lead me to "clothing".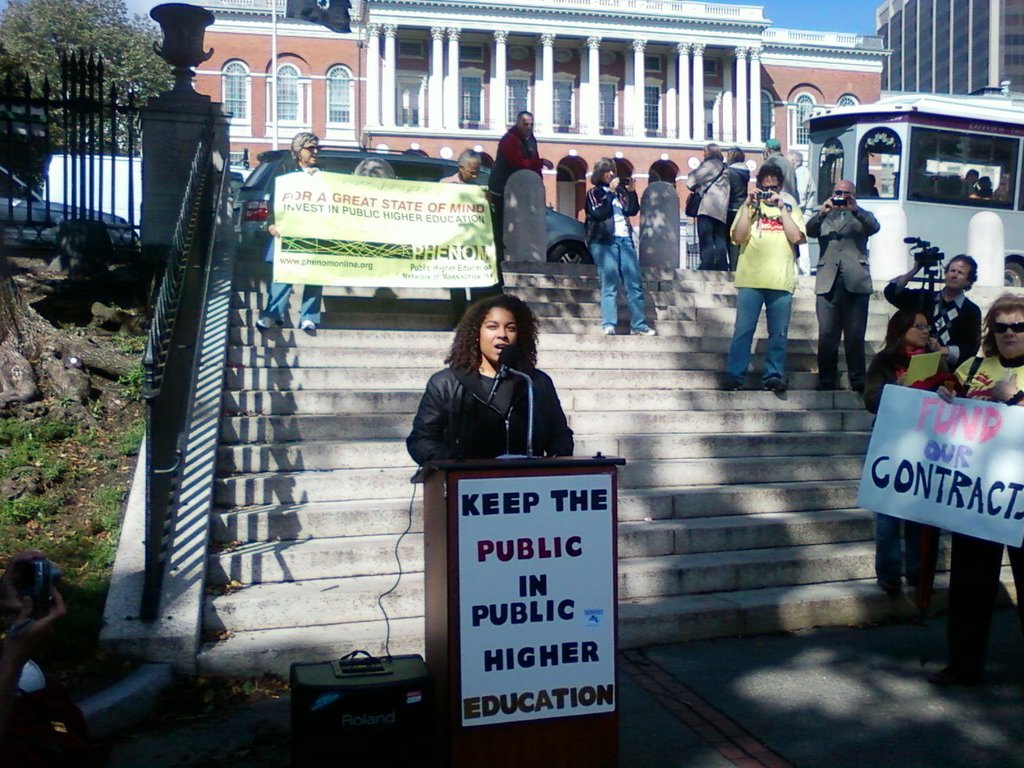
Lead to (484, 130, 547, 200).
